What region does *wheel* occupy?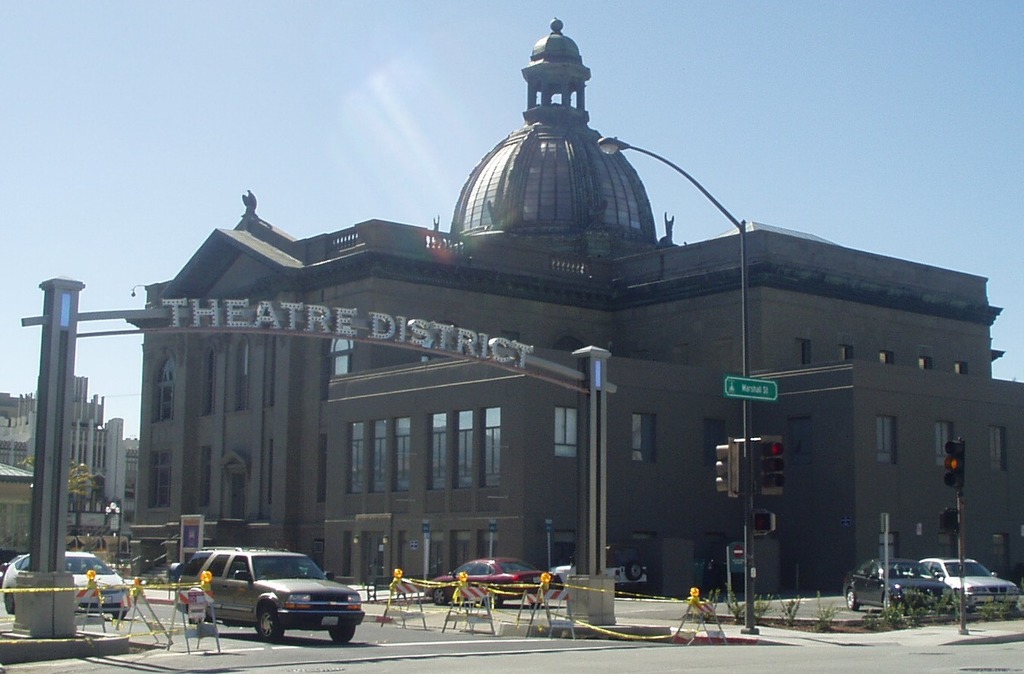
bbox=[846, 589, 857, 610].
